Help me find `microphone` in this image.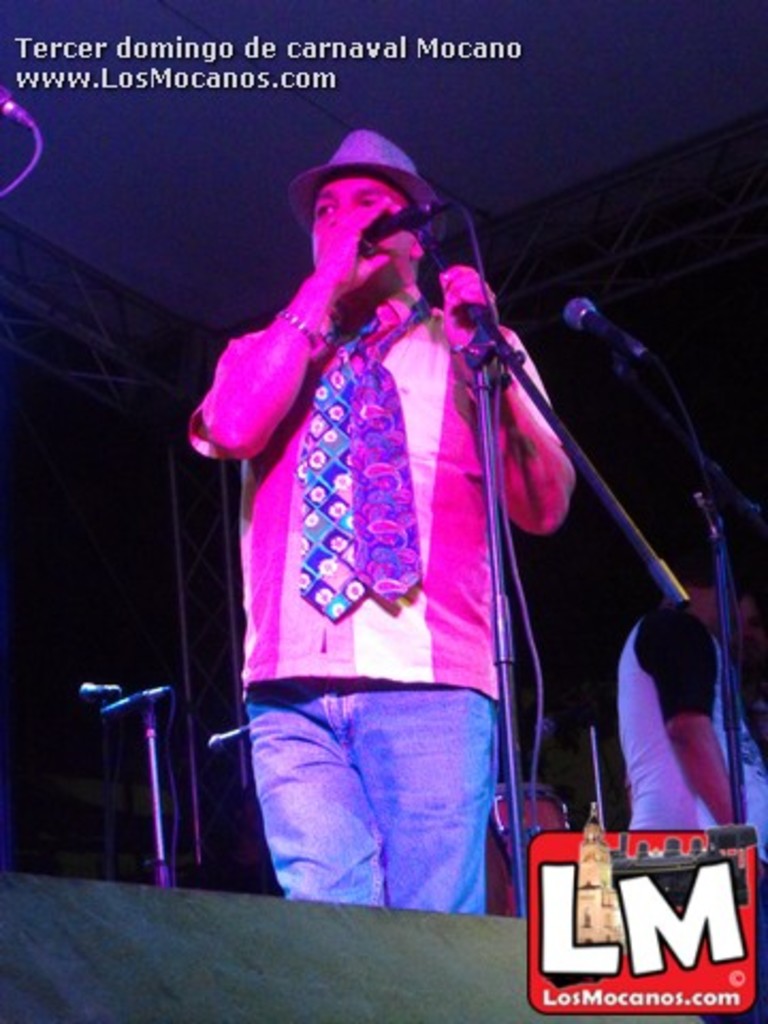
Found it: box=[365, 198, 439, 262].
